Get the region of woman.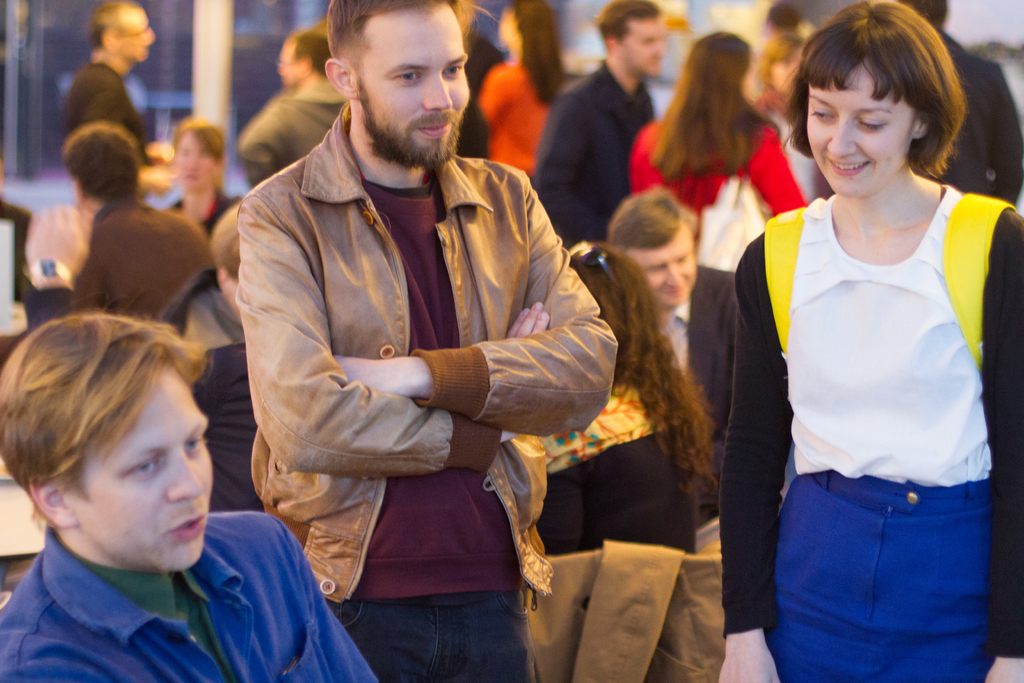
<bbox>724, 0, 1022, 682</bbox>.
